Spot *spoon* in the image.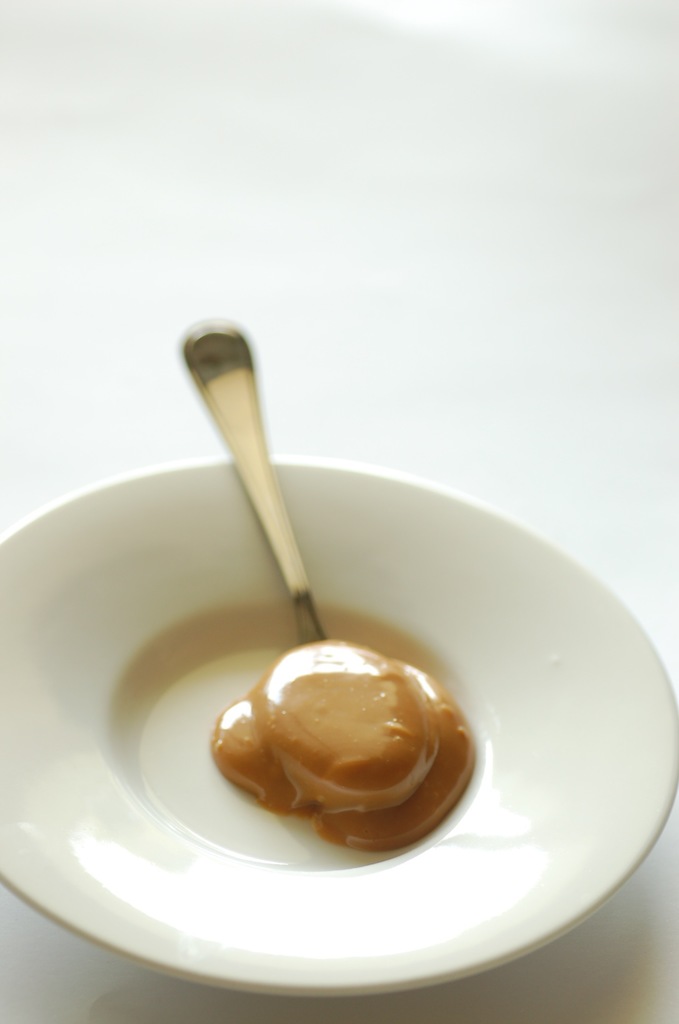
*spoon* found at (x1=173, y1=316, x2=446, y2=810).
